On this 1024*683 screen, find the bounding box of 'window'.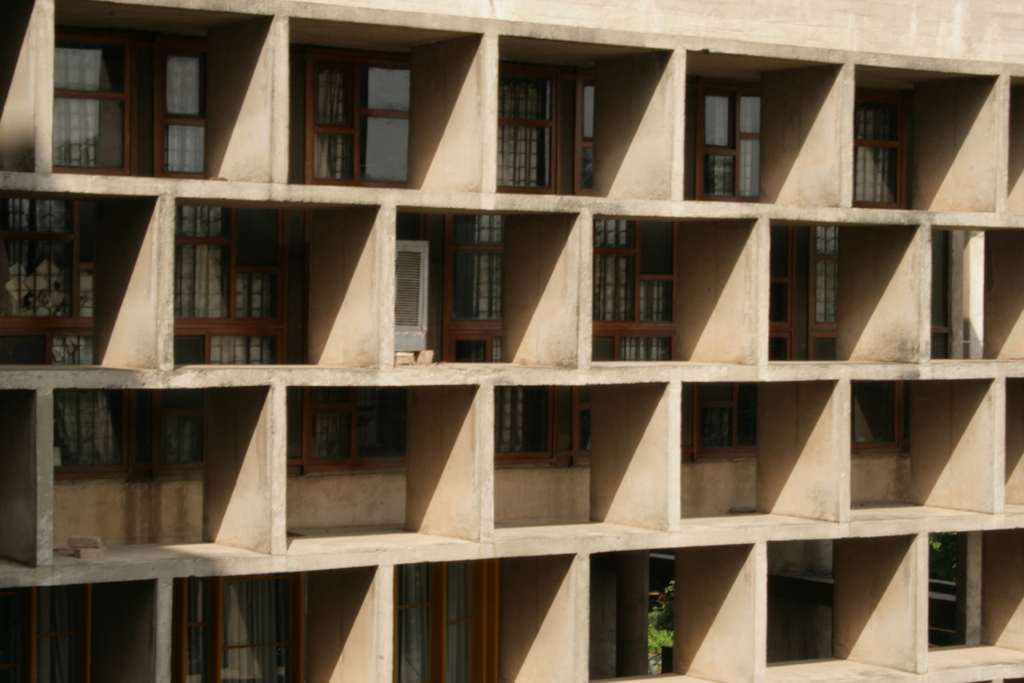
Bounding box: crop(678, 382, 761, 458).
